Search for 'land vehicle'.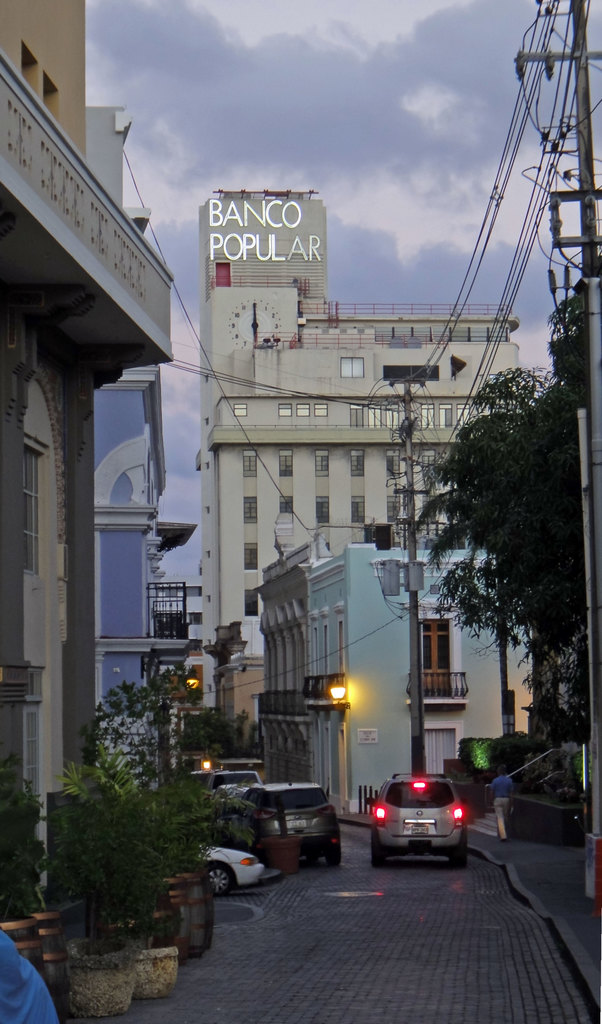
Found at <bbox>237, 781, 347, 862</bbox>.
